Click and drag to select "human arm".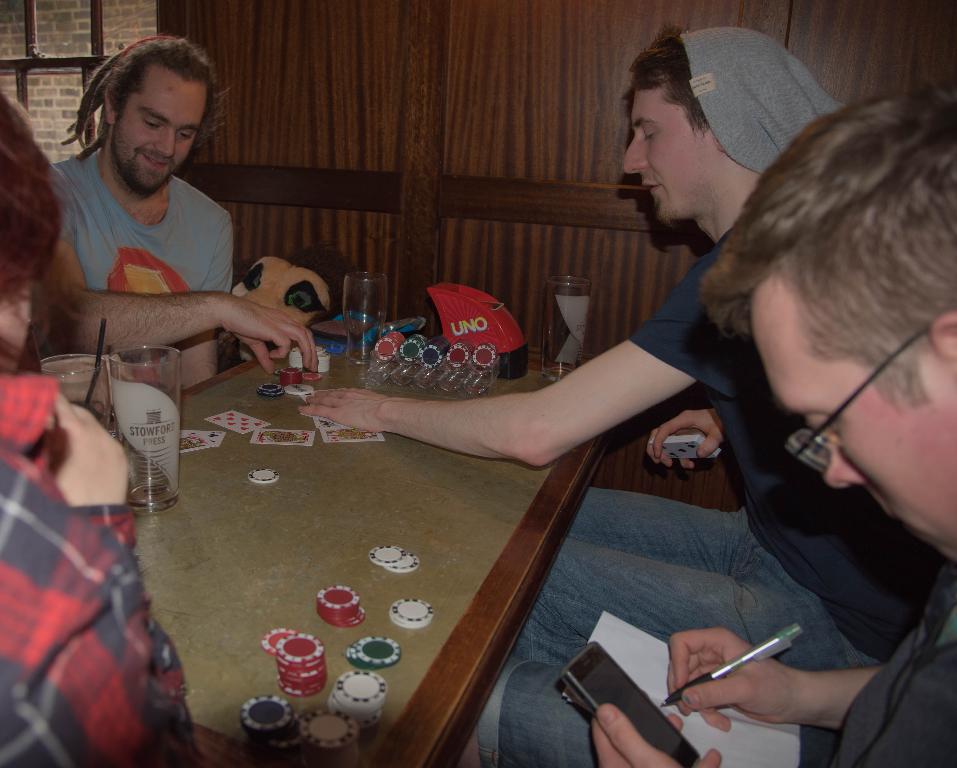
Selection: 39/207/321/372.
